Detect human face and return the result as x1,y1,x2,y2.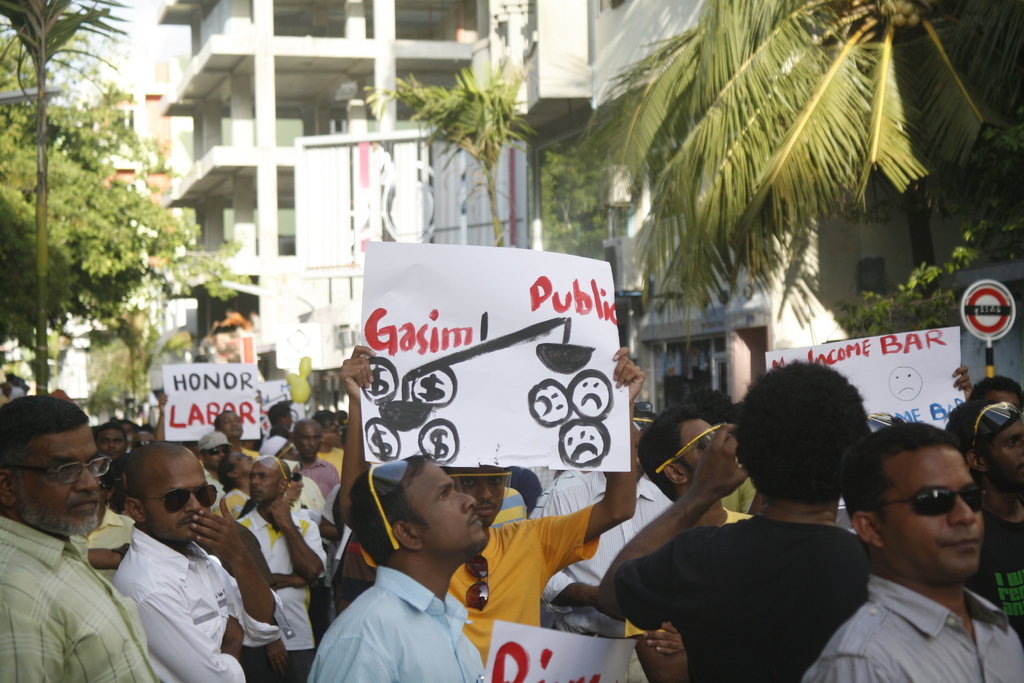
303,422,322,460.
